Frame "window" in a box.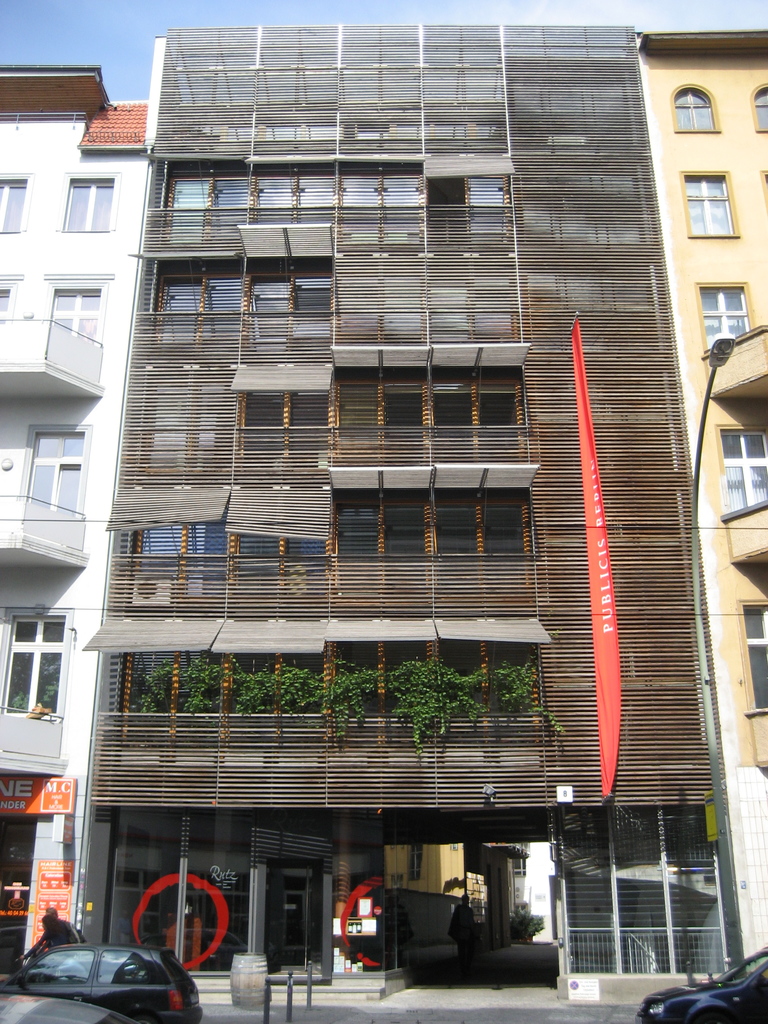
<bbox>675, 168, 746, 240</bbox>.
